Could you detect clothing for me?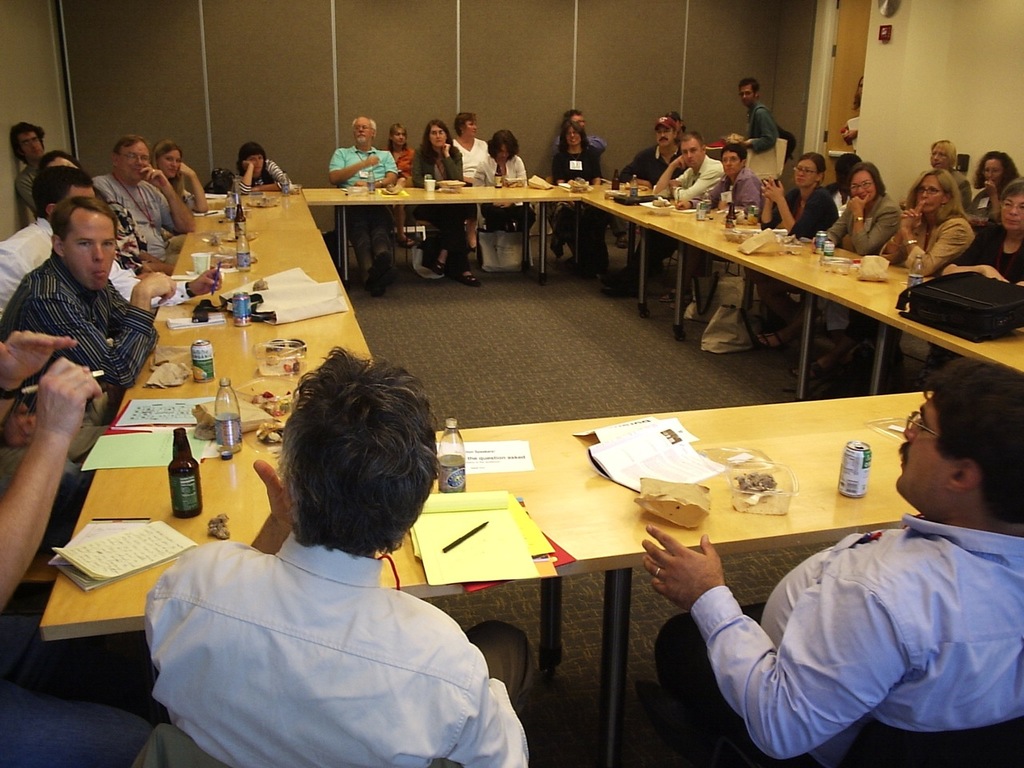
Detection result: pyautogui.locateOnScreen(0, 686, 155, 767).
